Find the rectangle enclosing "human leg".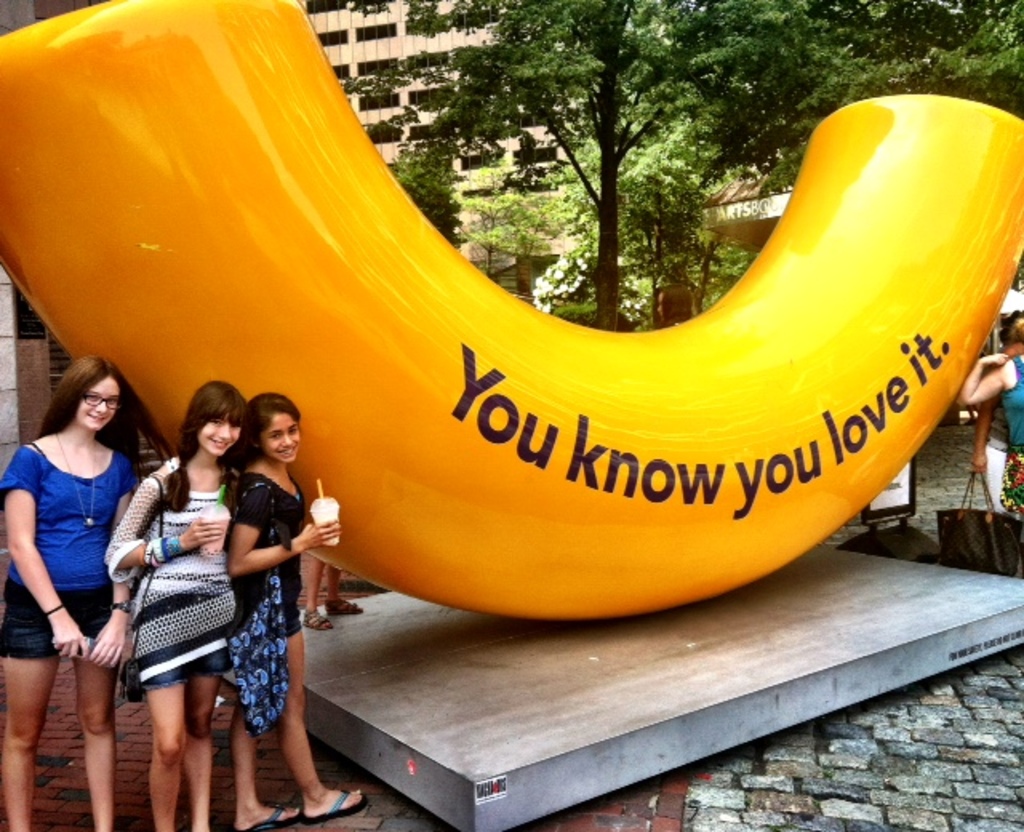
229, 594, 301, 827.
